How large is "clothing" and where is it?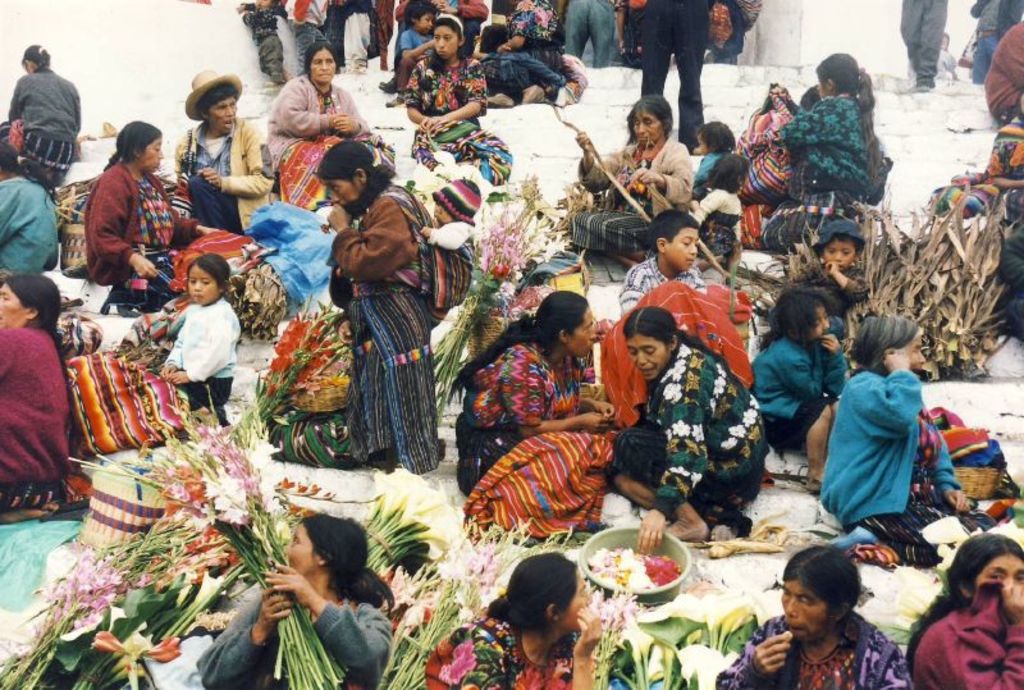
Bounding box: select_region(189, 570, 393, 689).
